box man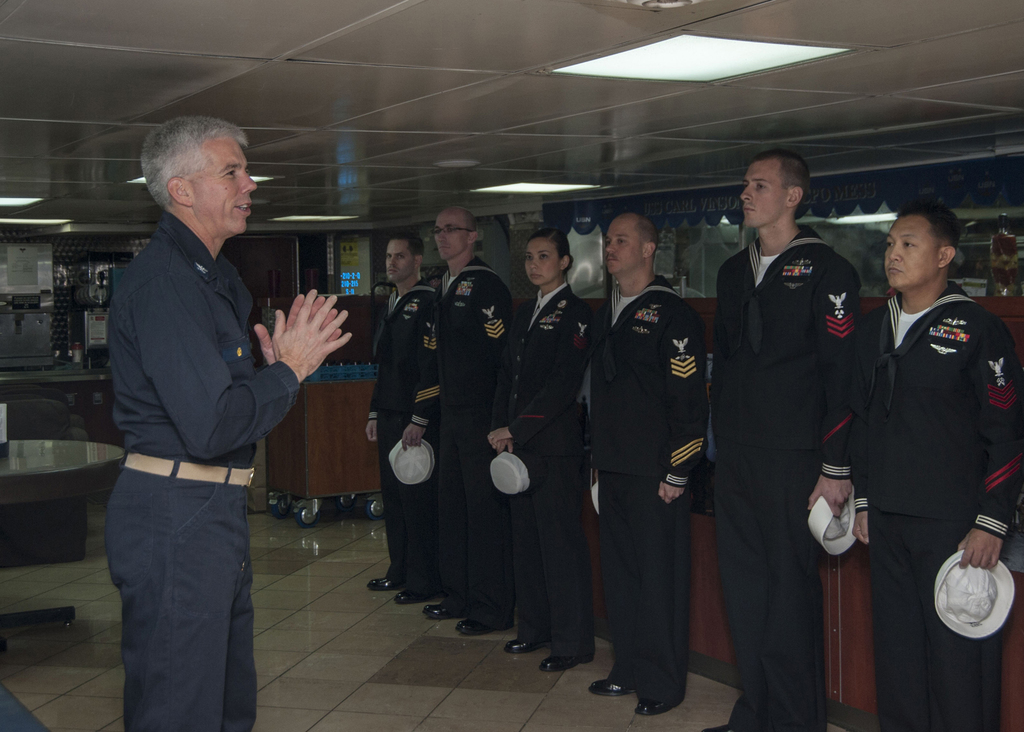
[x1=856, y1=197, x2=1023, y2=731]
